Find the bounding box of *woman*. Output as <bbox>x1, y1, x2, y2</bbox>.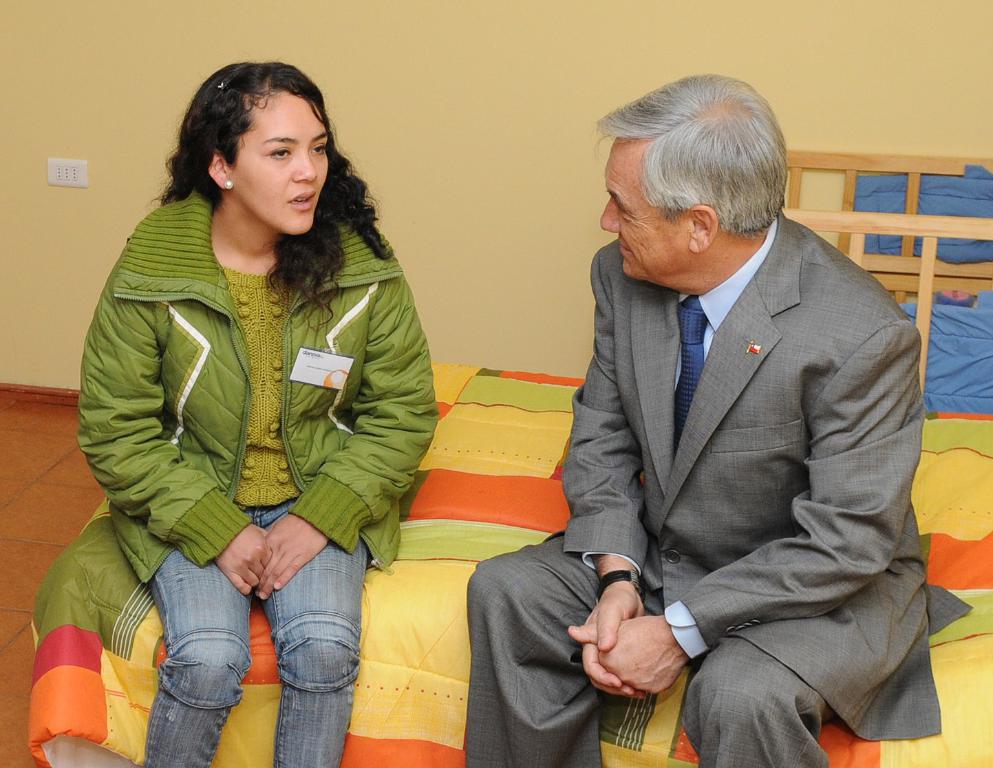
<bbox>67, 52, 420, 767</bbox>.
